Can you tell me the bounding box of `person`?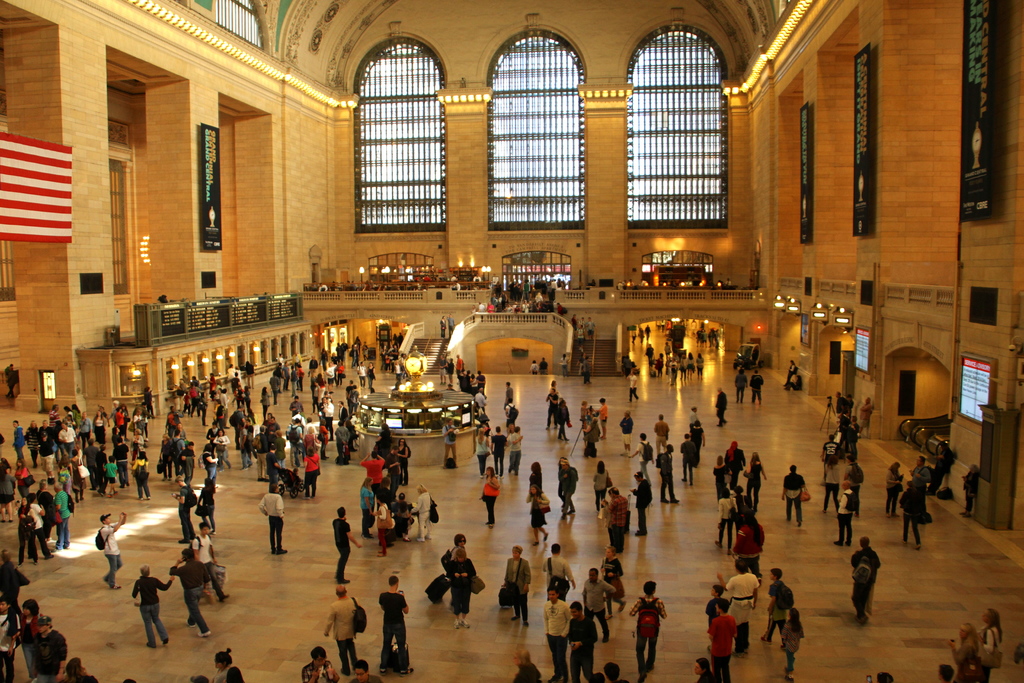
(131, 564, 175, 650).
